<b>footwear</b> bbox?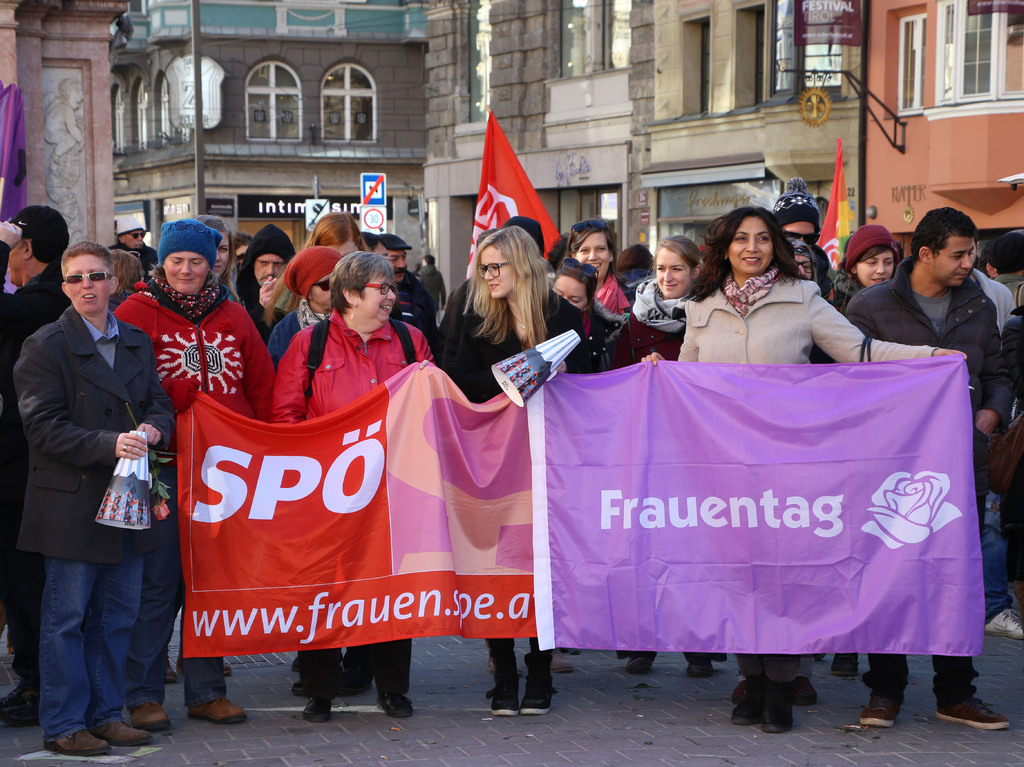
l=227, t=663, r=232, b=679
